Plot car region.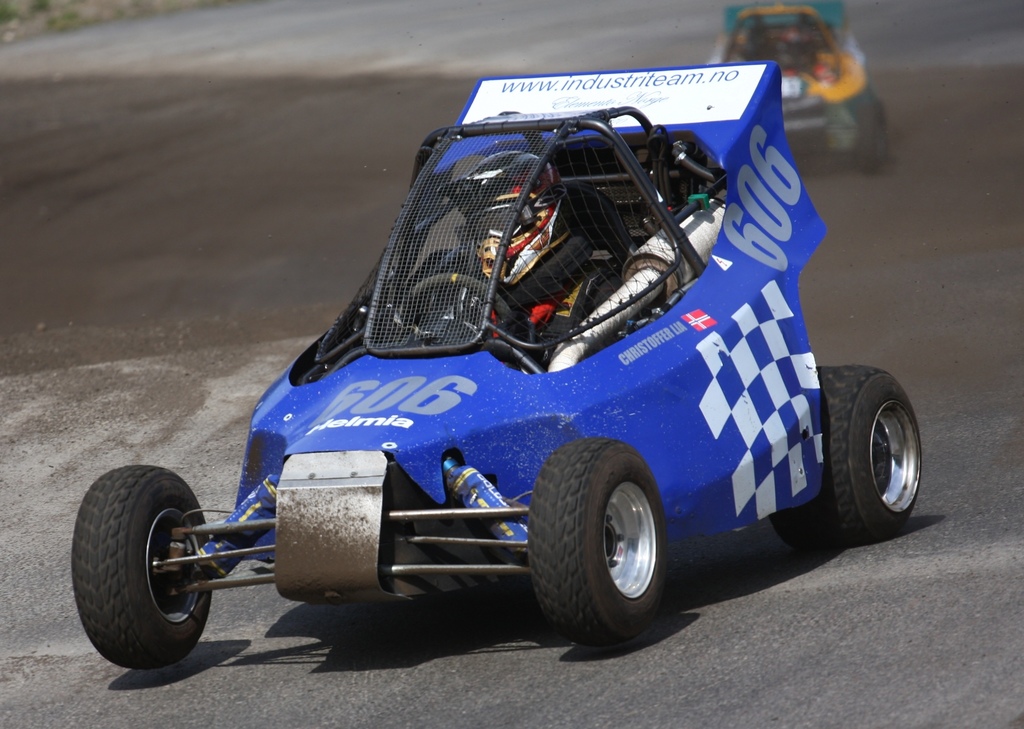
Plotted at [x1=701, y1=0, x2=894, y2=173].
